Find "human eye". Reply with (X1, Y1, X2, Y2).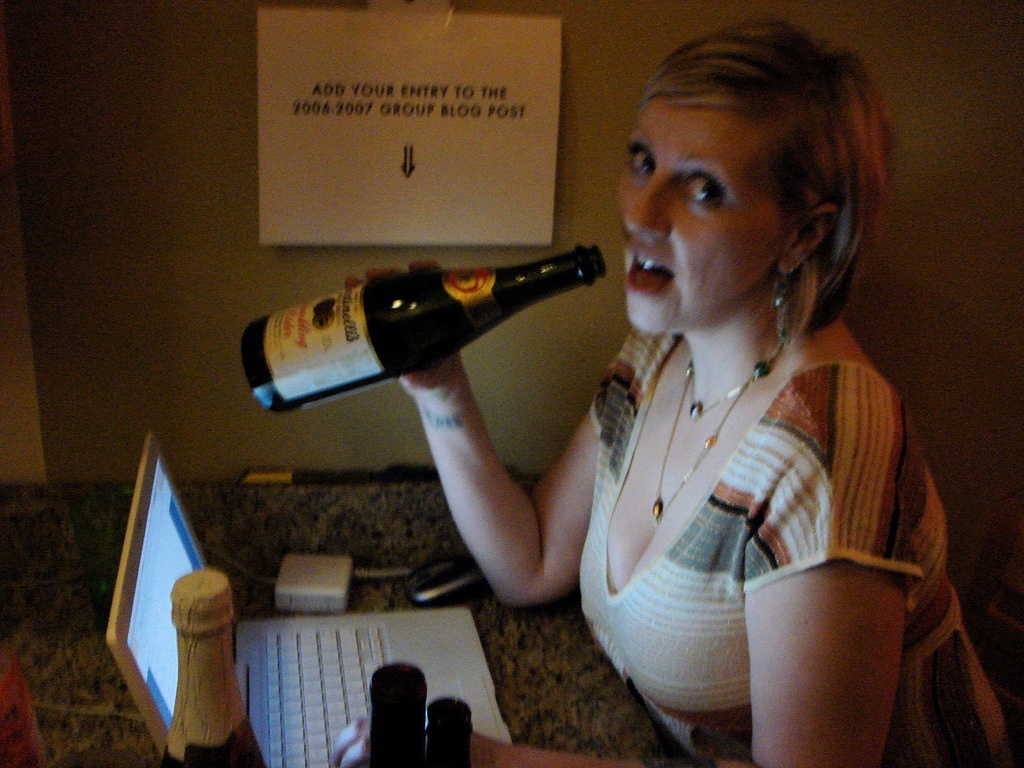
(684, 171, 727, 210).
